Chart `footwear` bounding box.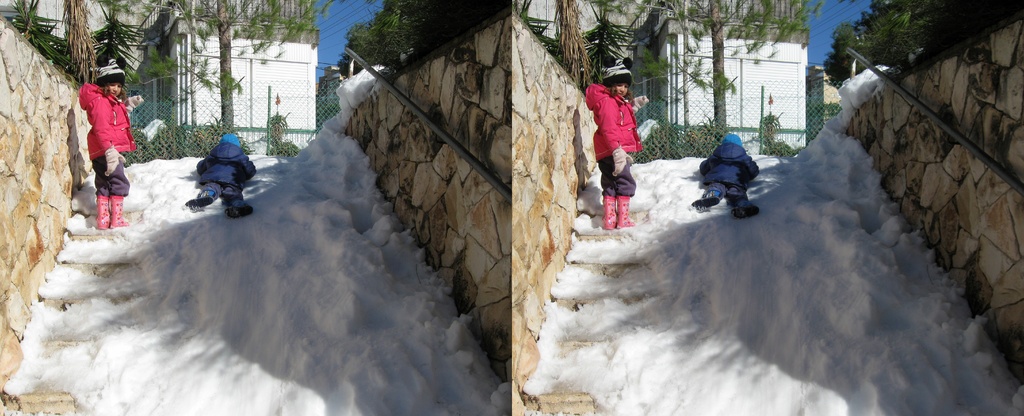
Charted: {"left": 228, "top": 205, "right": 251, "bottom": 218}.
